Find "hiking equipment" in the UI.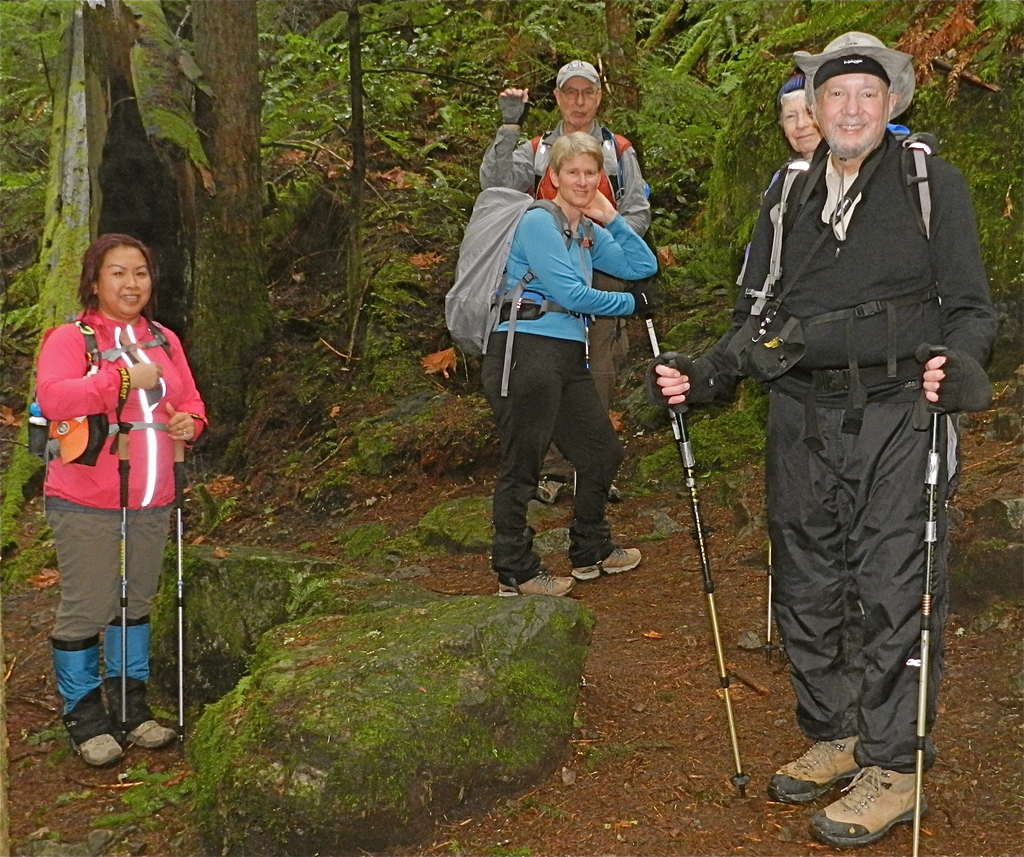
UI element at [914,338,947,855].
